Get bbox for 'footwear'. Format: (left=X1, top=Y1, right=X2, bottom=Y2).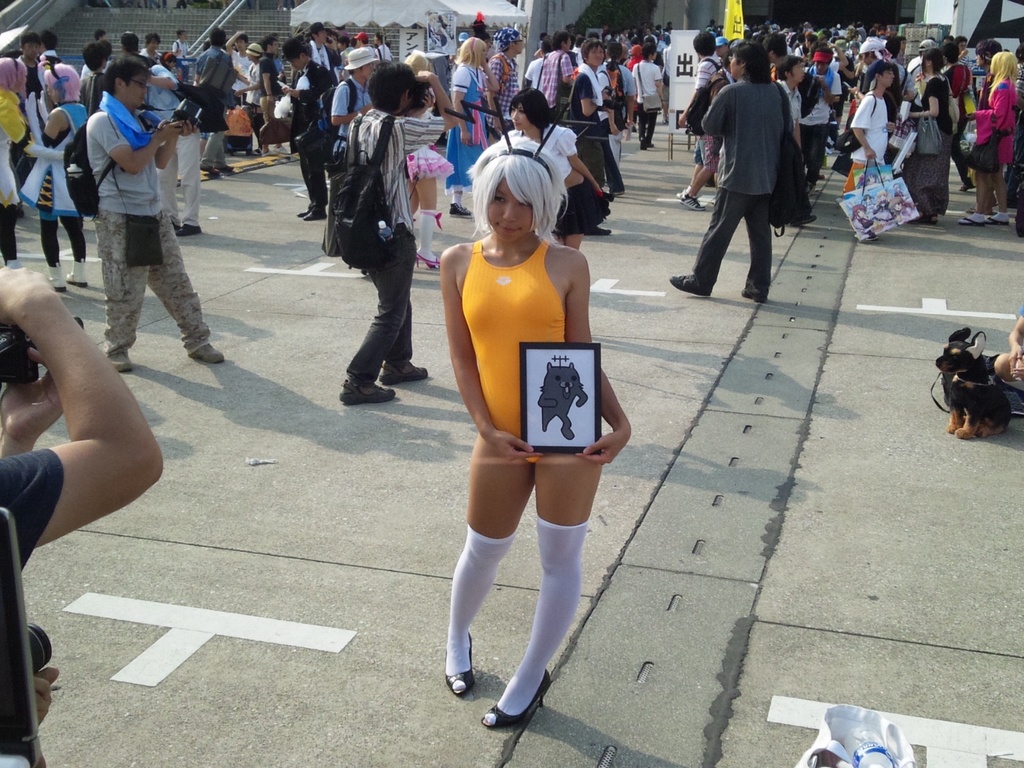
(left=812, top=172, right=823, bottom=183).
